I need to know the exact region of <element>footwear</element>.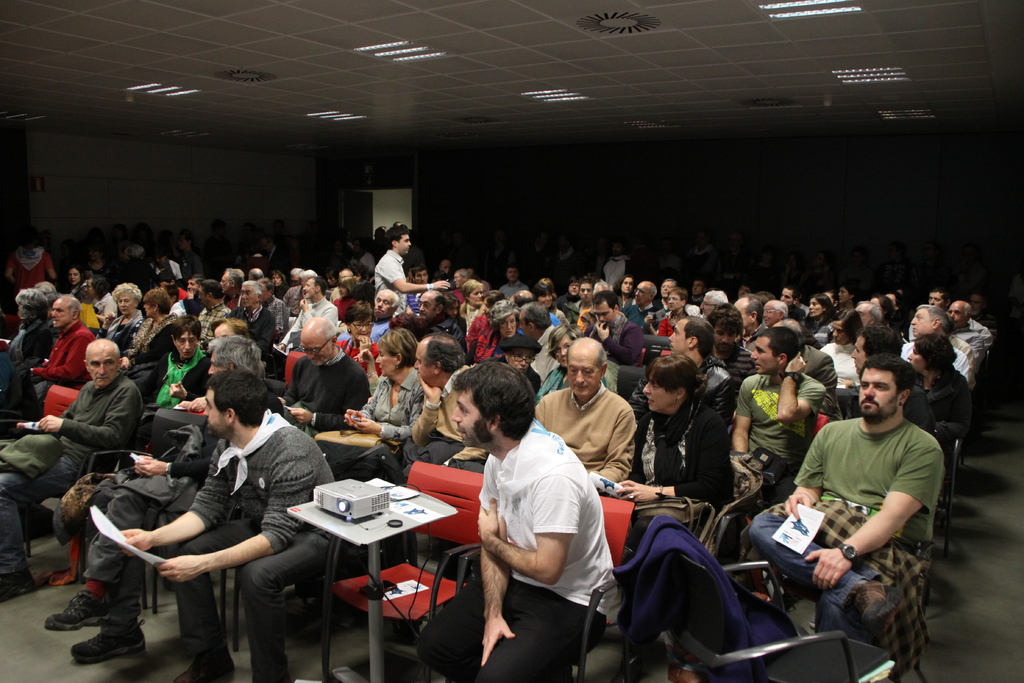
Region: 3:572:38:597.
